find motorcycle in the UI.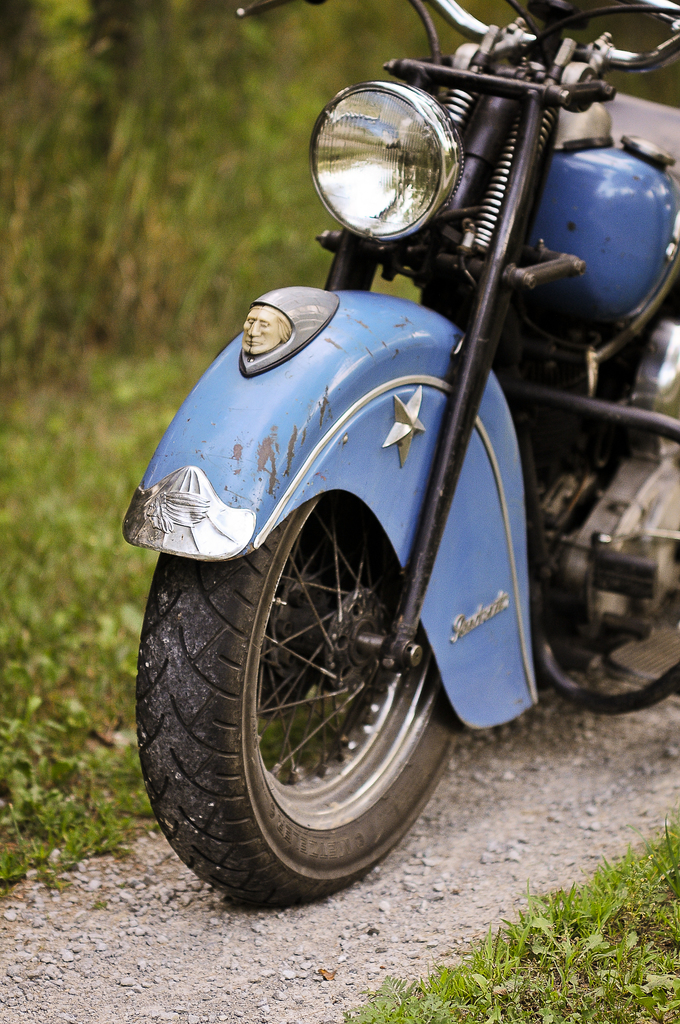
UI element at pyautogui.locateOnScreen(117, 0, 652, 960).
